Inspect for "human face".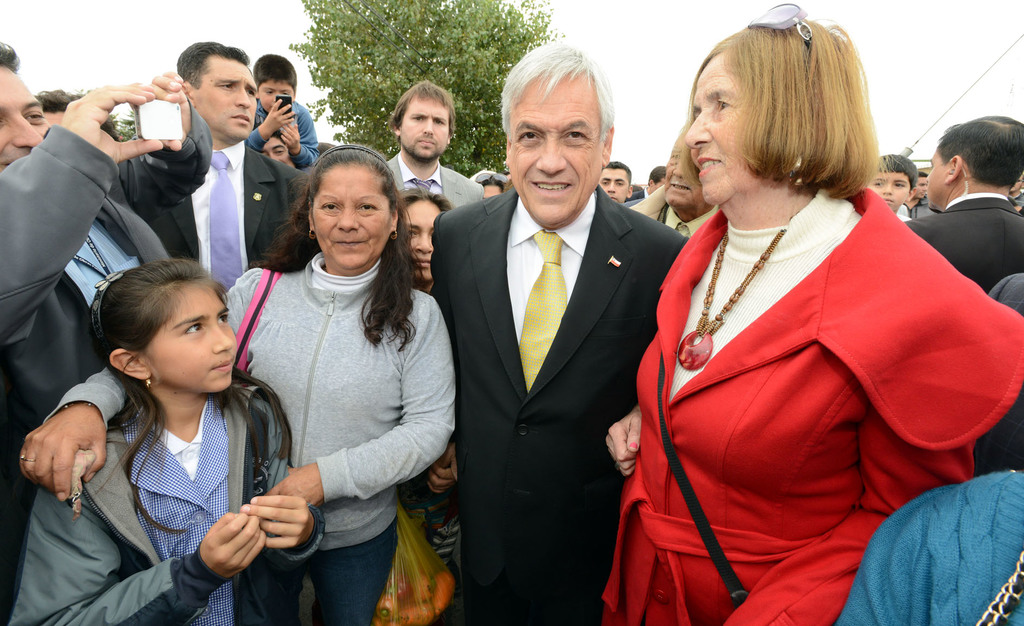
Inspection: box(399, 96, 452, 156).
